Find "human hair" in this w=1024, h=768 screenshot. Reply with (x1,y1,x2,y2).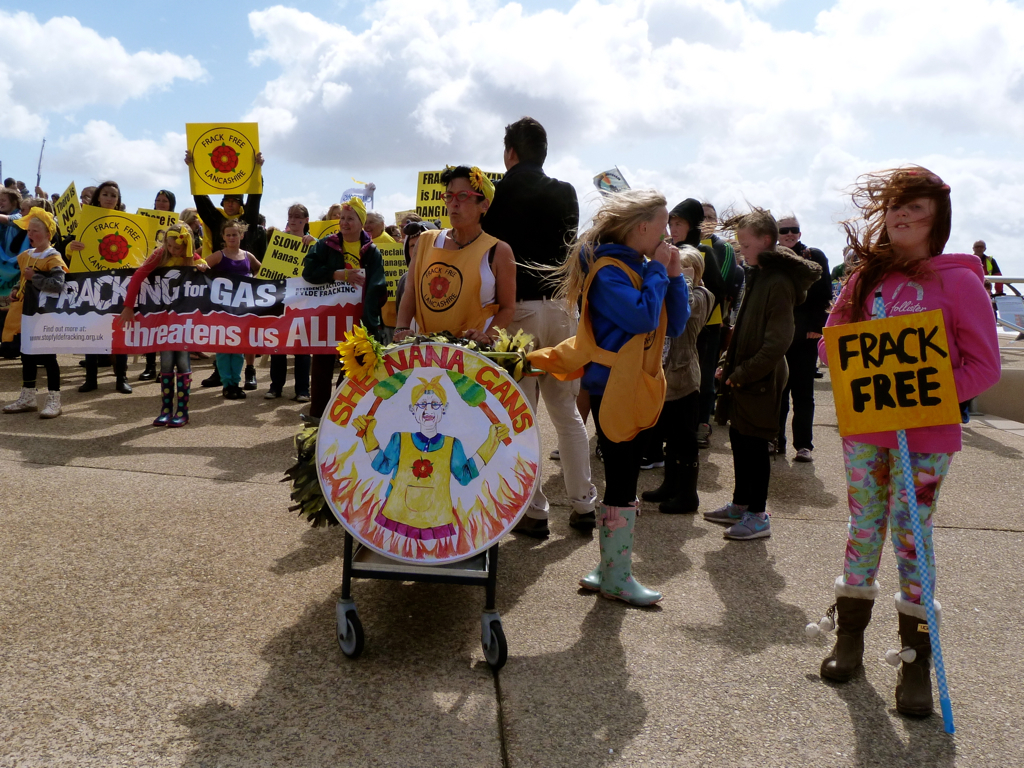
(222,219,244,242).
